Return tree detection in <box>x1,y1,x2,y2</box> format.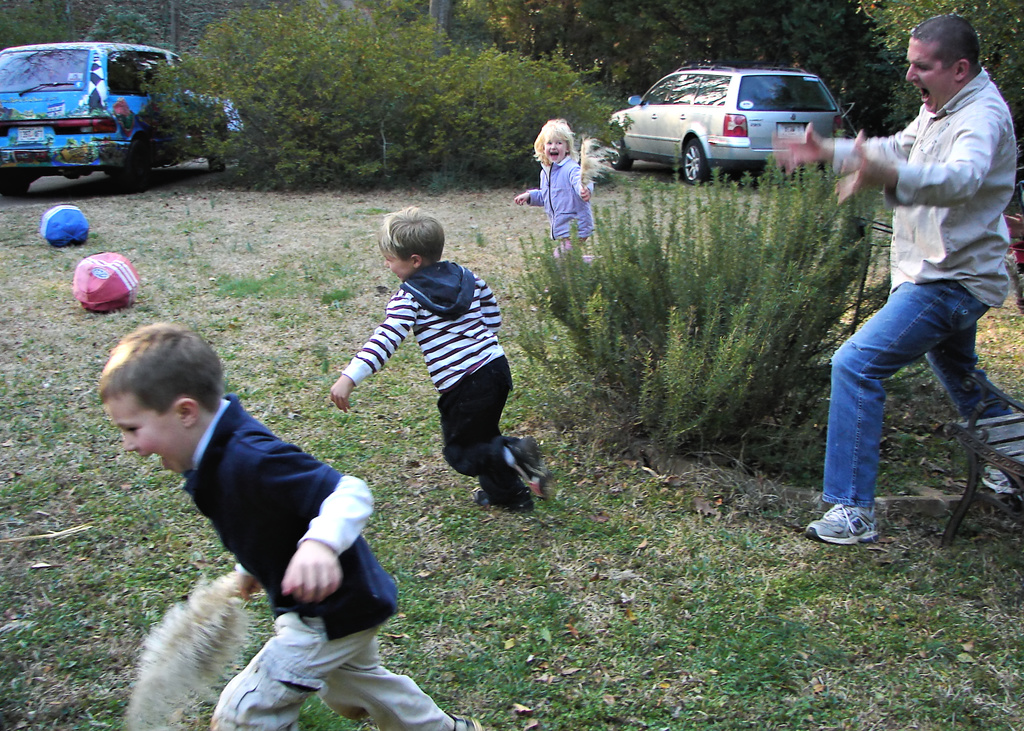
<box>138,0,621,192</box>.
